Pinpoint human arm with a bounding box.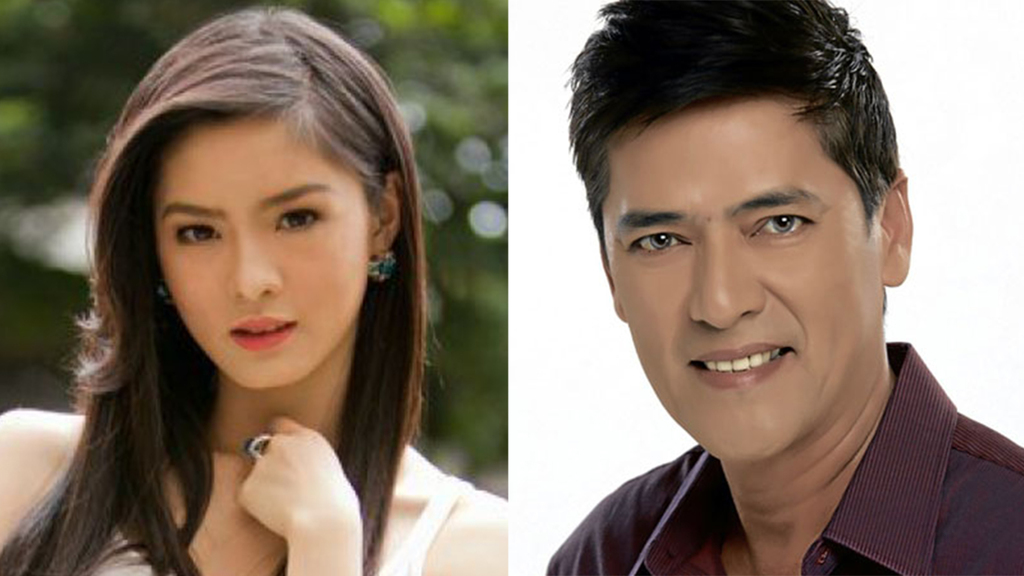
537,467,692,575.
